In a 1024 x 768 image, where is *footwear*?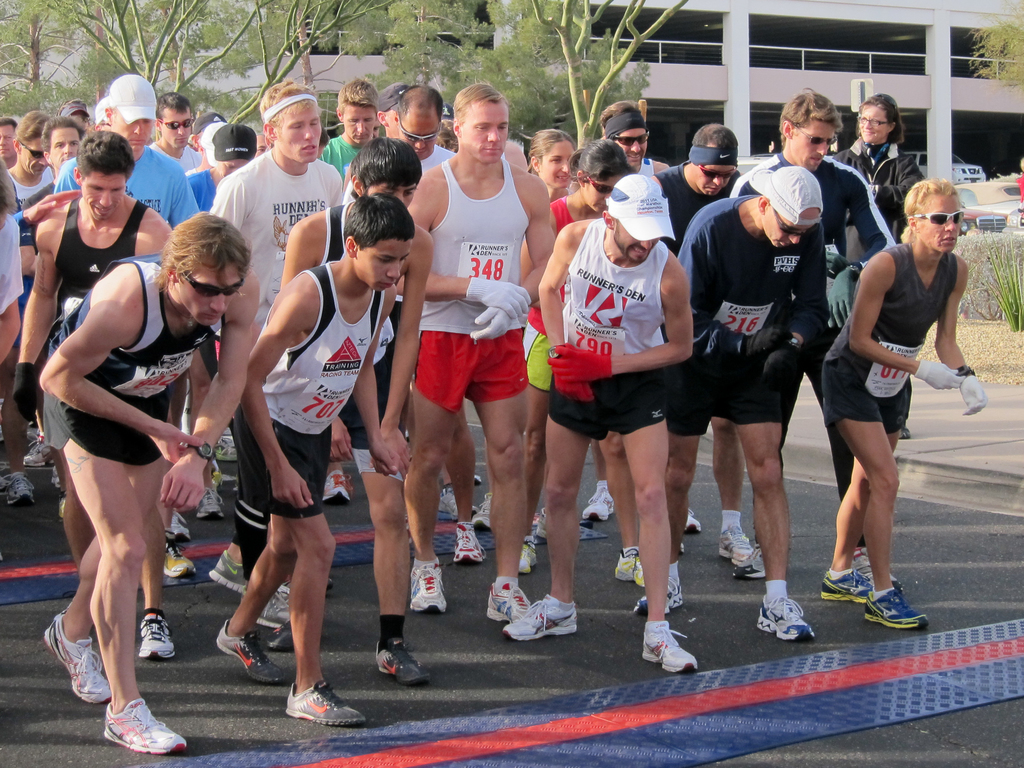
321 472 353 504.
